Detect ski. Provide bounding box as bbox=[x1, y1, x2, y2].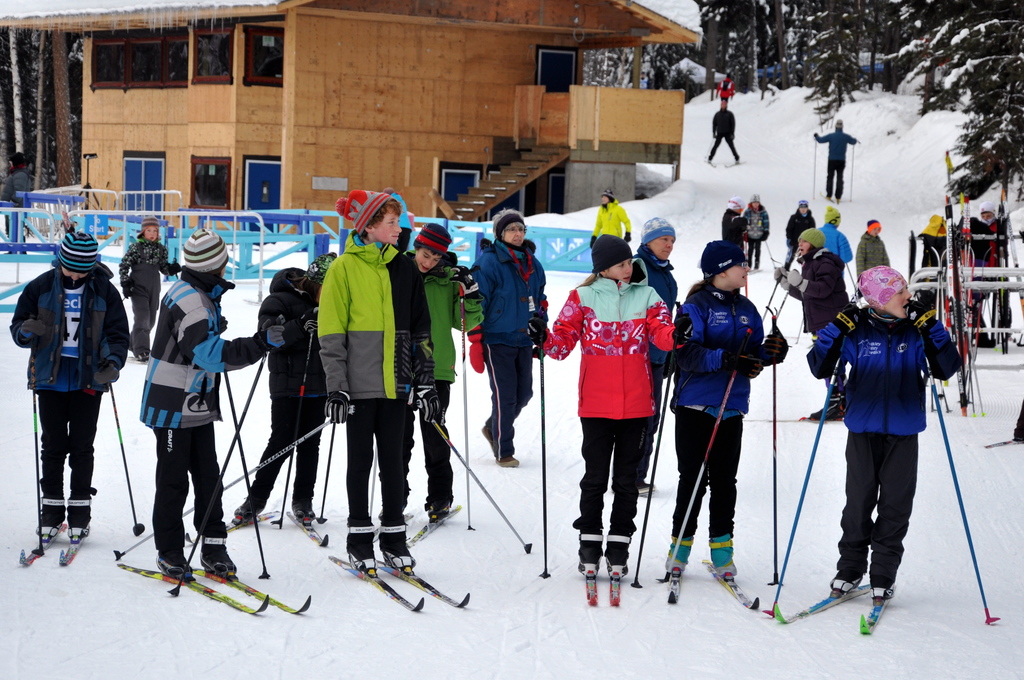
bbox=[611, 575, 625, 608].
